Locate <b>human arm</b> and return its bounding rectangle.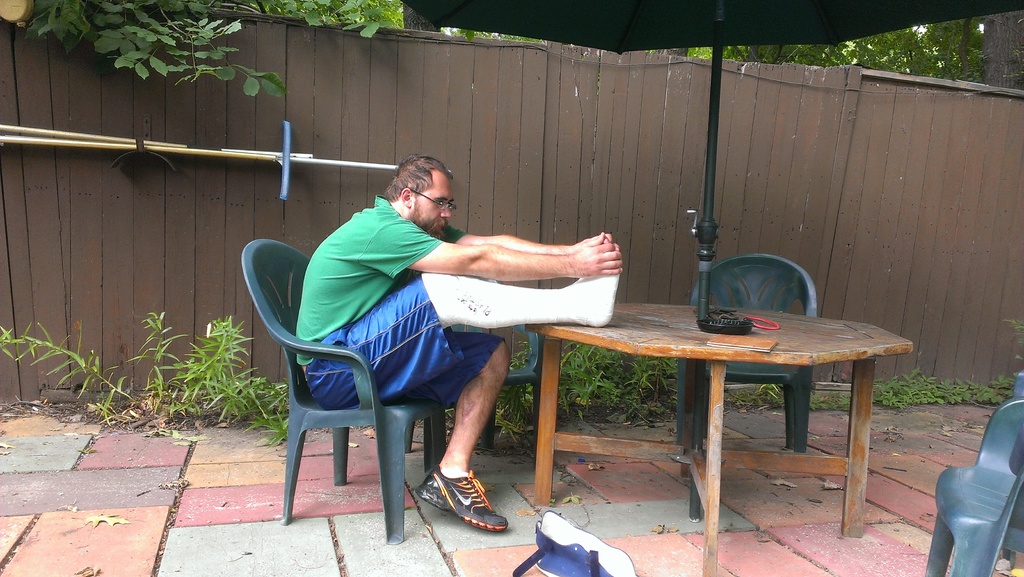
bbox=[442, 225, 612, 252].
